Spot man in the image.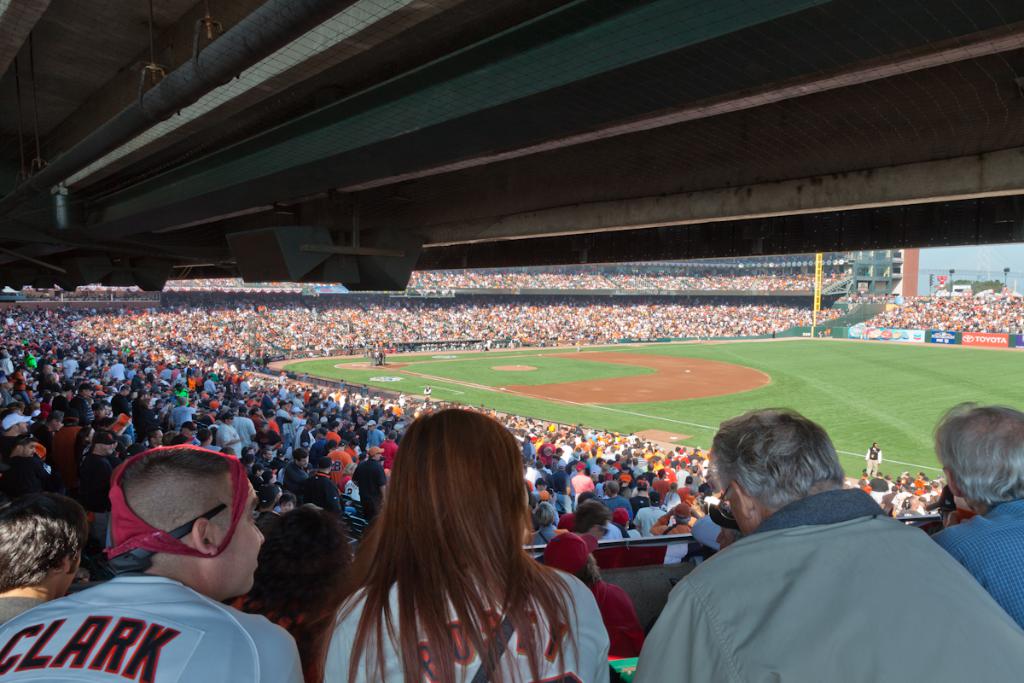
man found at l=931, t=403, r=1023, b=627.
